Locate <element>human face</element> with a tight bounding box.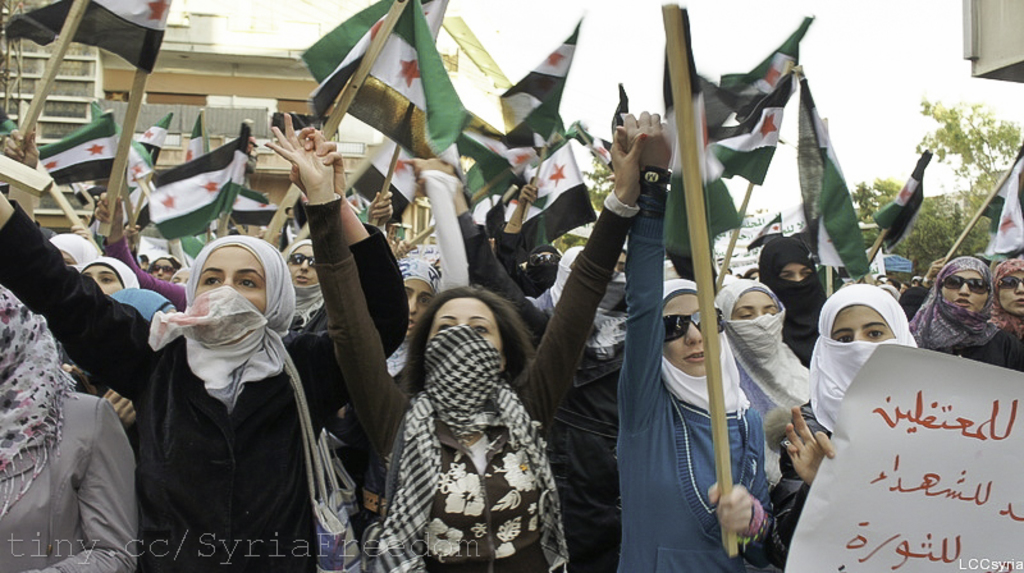
[831,307,892,340].
